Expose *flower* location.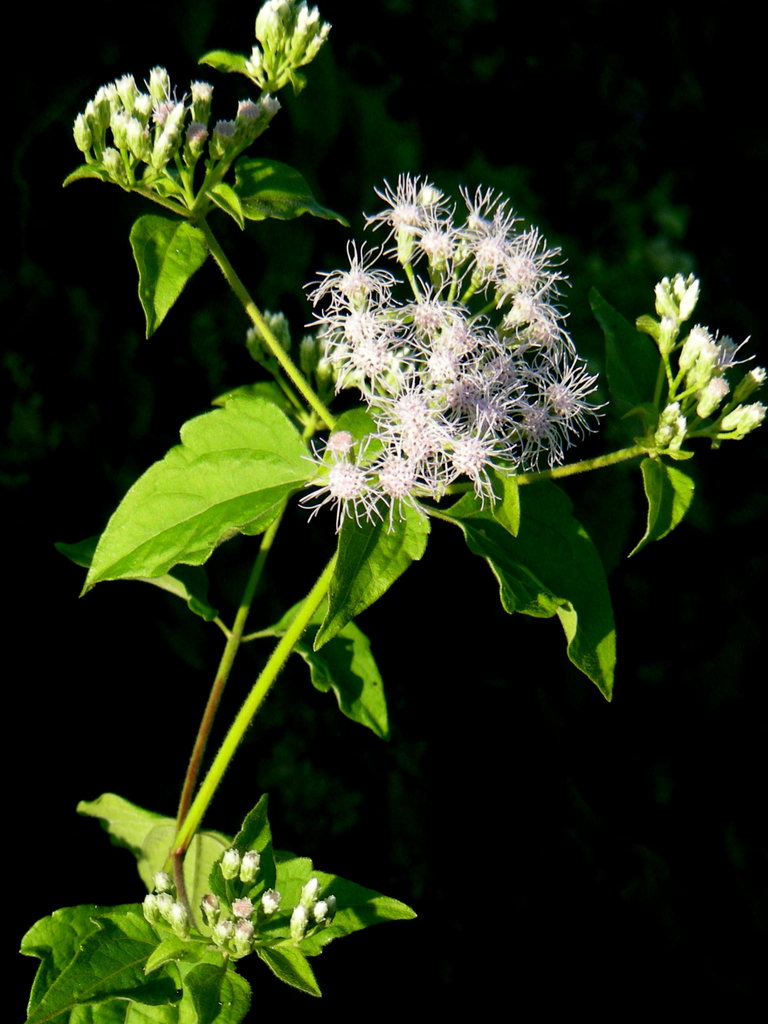
Exposed at <box>300,160,607,531</box>.
